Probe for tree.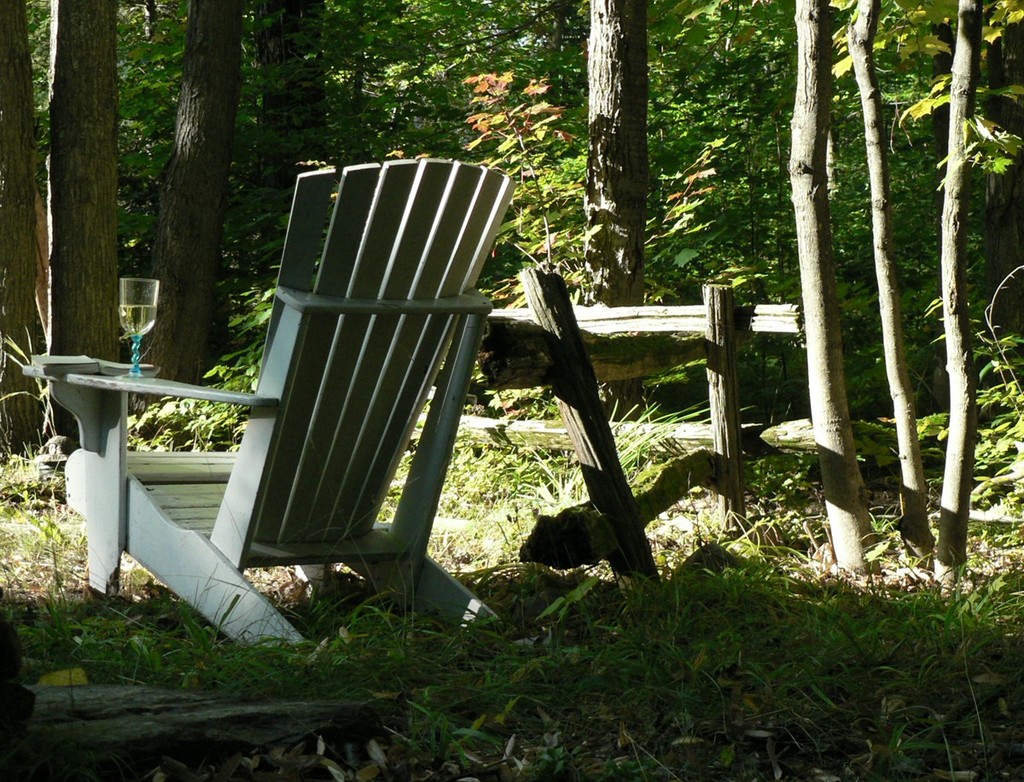
Probe result: bbox=(875, 0, 1021, 634).
